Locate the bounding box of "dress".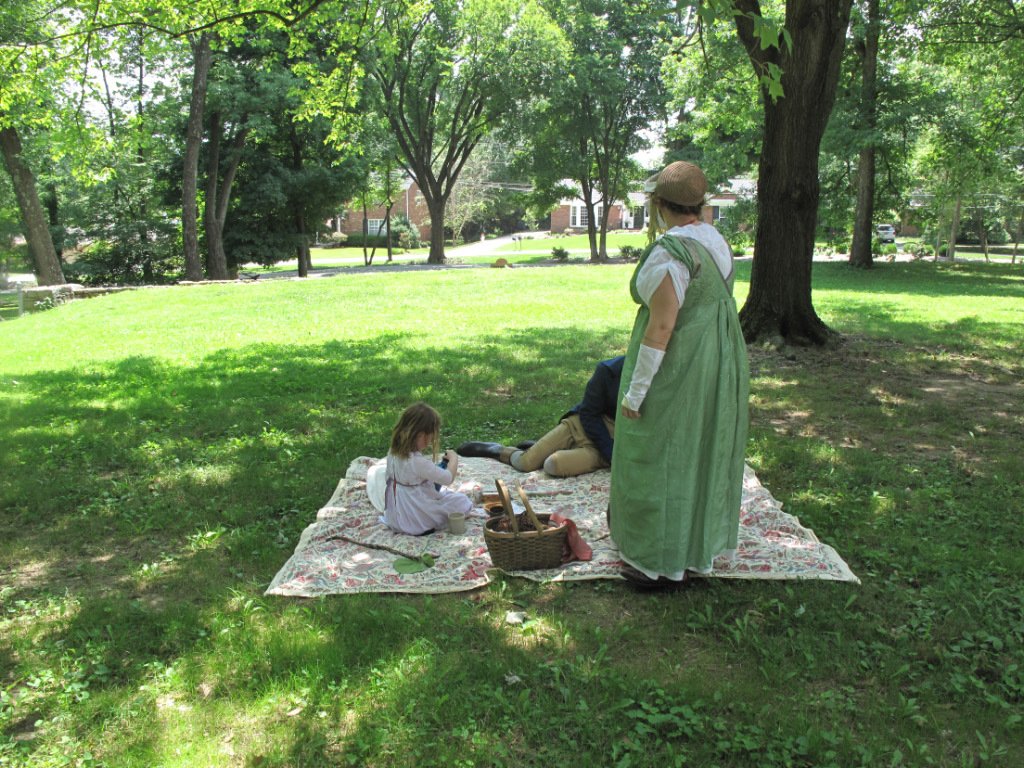
Bounding box: [377,449,468,539].
